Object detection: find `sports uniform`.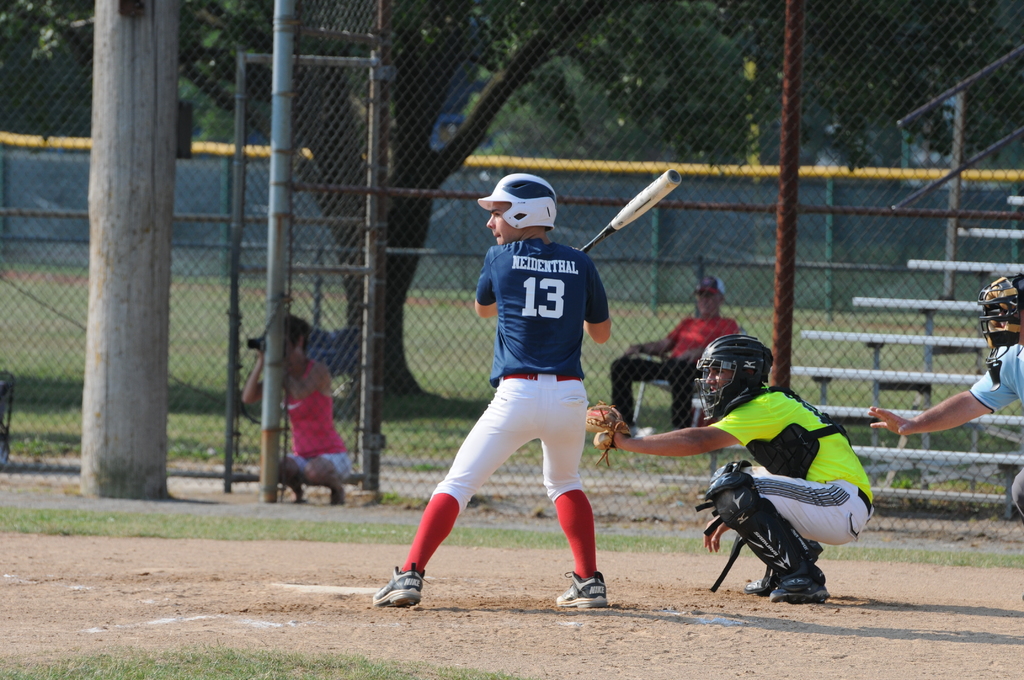
left=967, top=275, right=1022, bottom=521.
